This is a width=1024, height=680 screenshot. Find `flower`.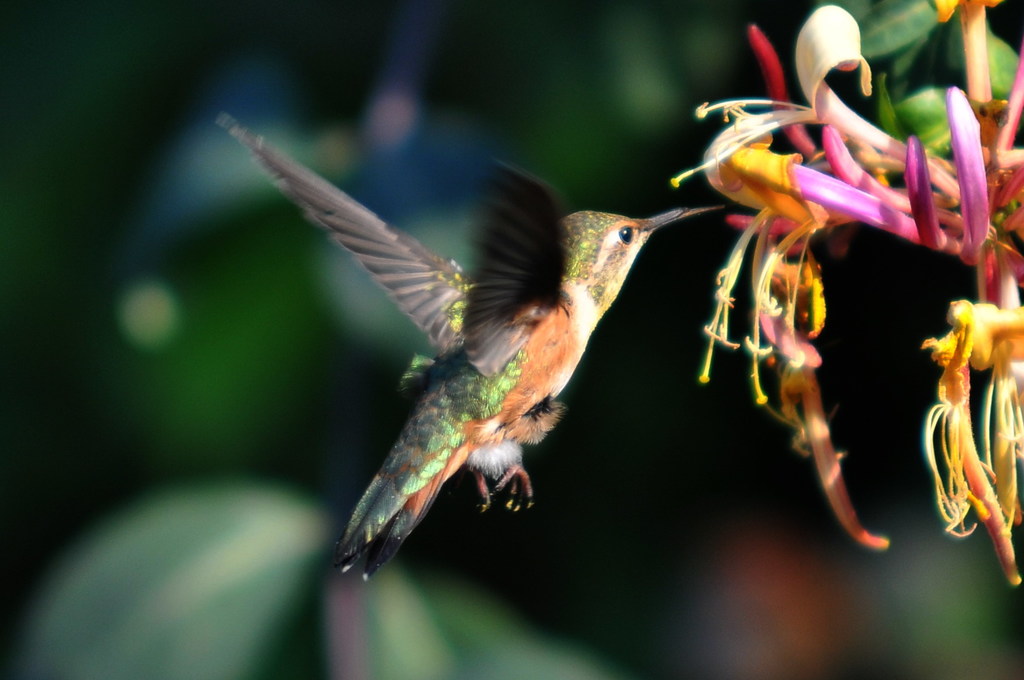
Bounding box: <box>668,1,893,193</box>.
